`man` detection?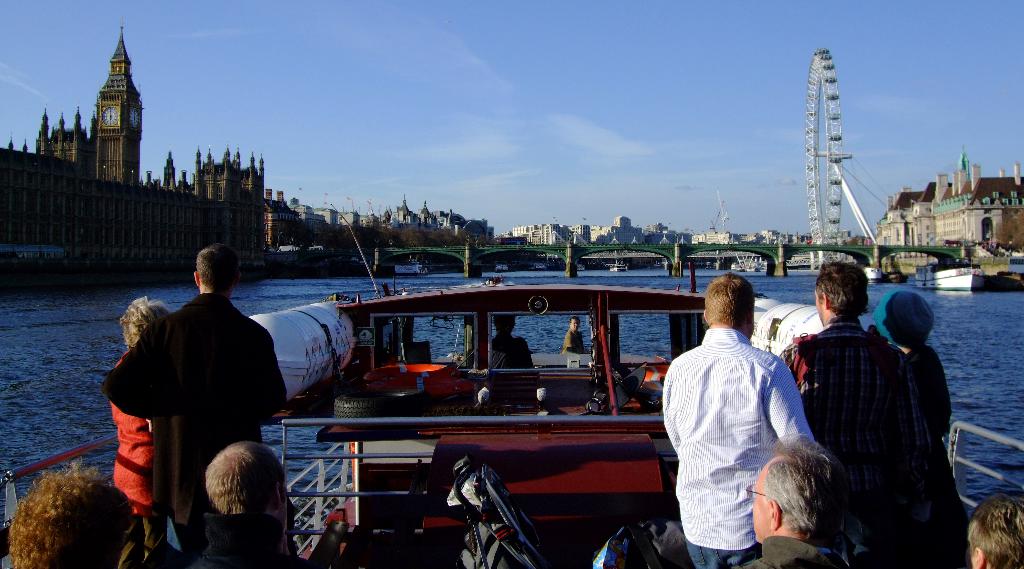
<box>196,440,310,568</box>
